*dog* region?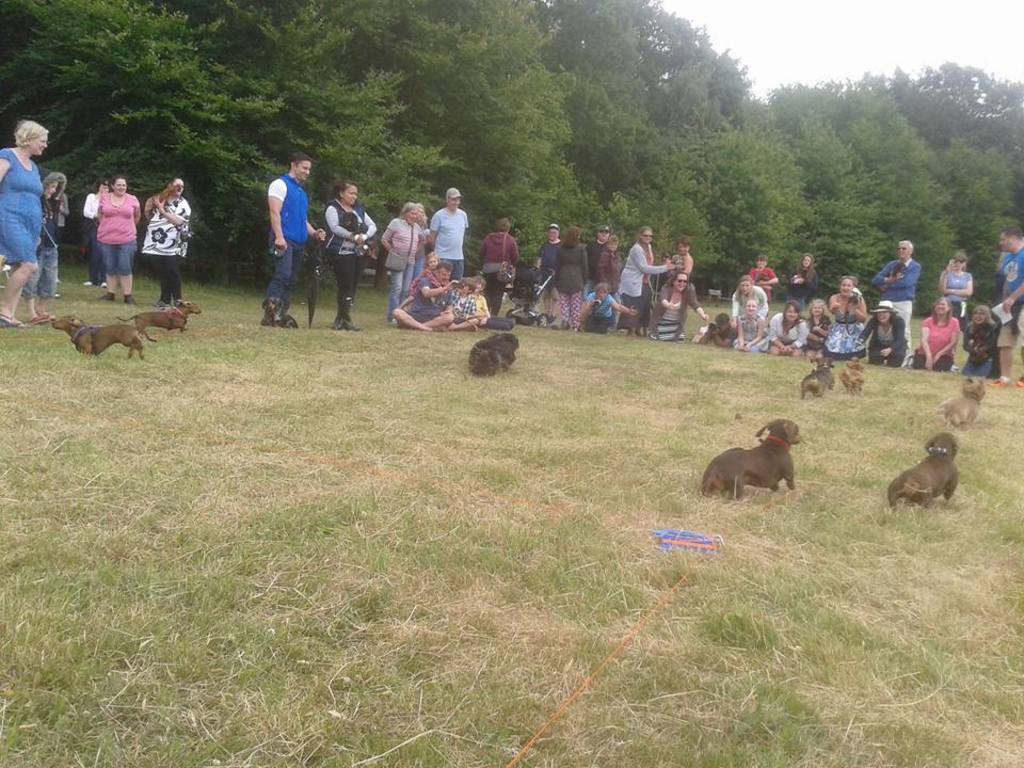
bbox=(117, 299, 202, 345)
